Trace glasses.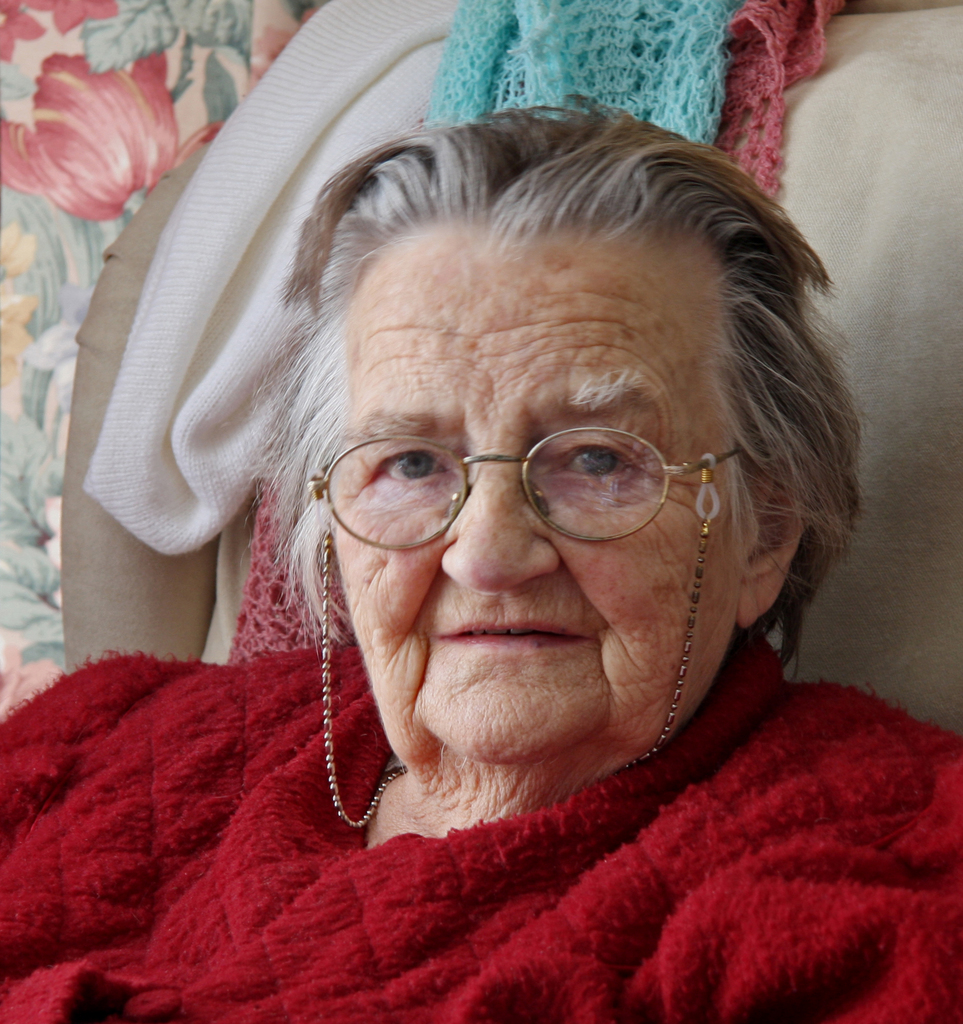
Traced to Rect(299, 372, 751, 554).
